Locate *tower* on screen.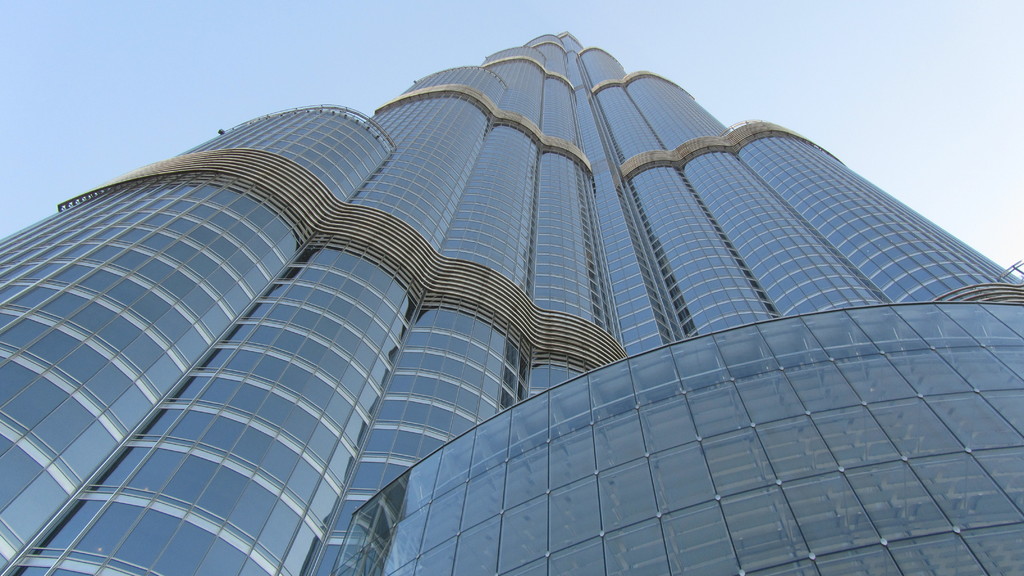
On screen at 24/34/988/552.
